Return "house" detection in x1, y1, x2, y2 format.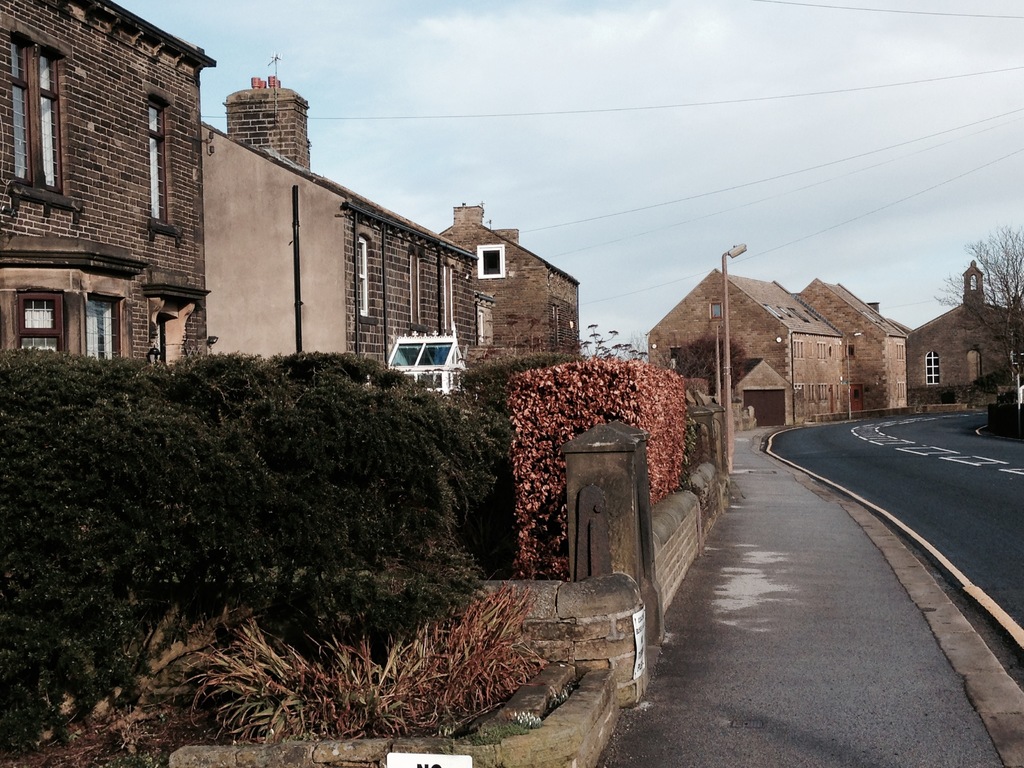
790, 267, 922, 414.
